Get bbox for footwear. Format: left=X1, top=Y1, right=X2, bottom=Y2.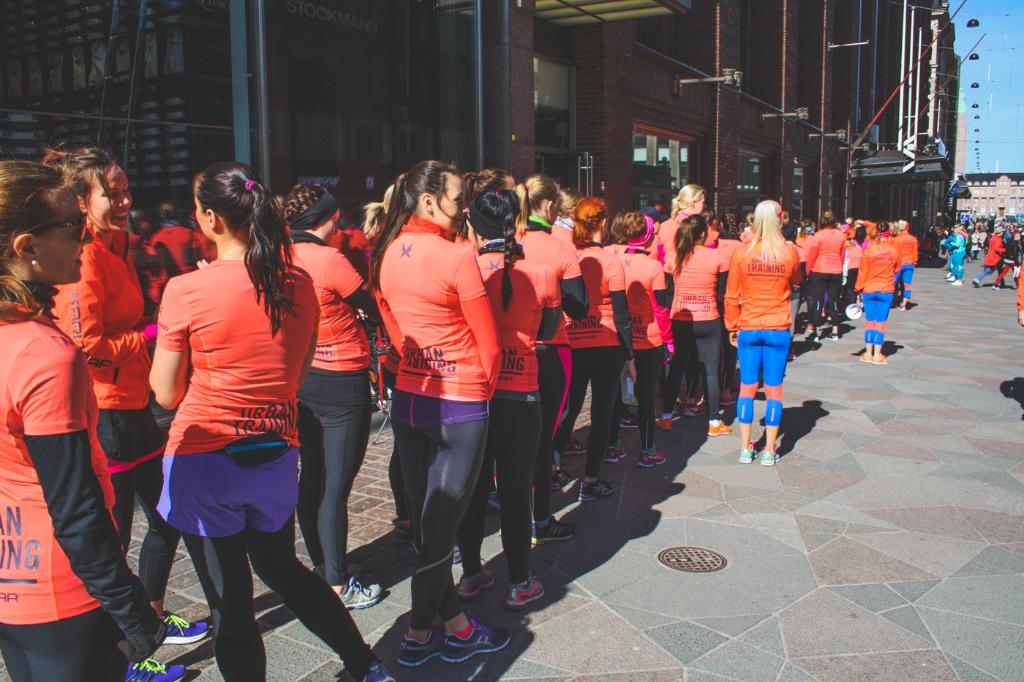
left=456, top=567, right=494, bottom=602.
